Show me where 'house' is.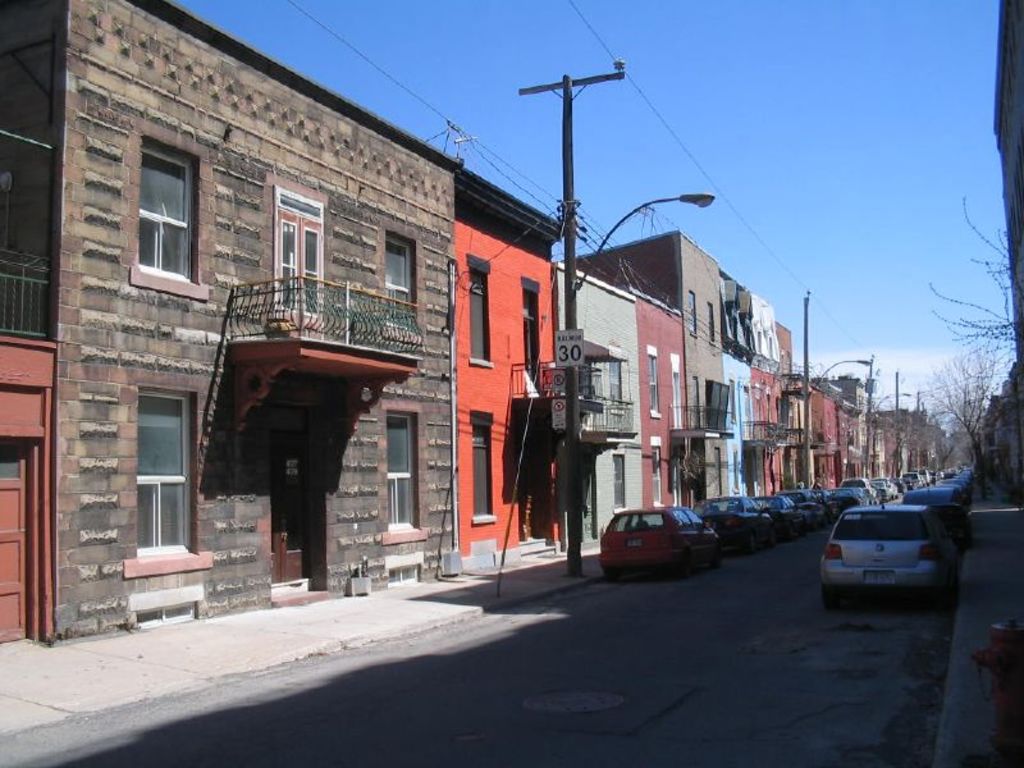
'house' is at (x1=52, y1=0, x2=492, y2=650).
